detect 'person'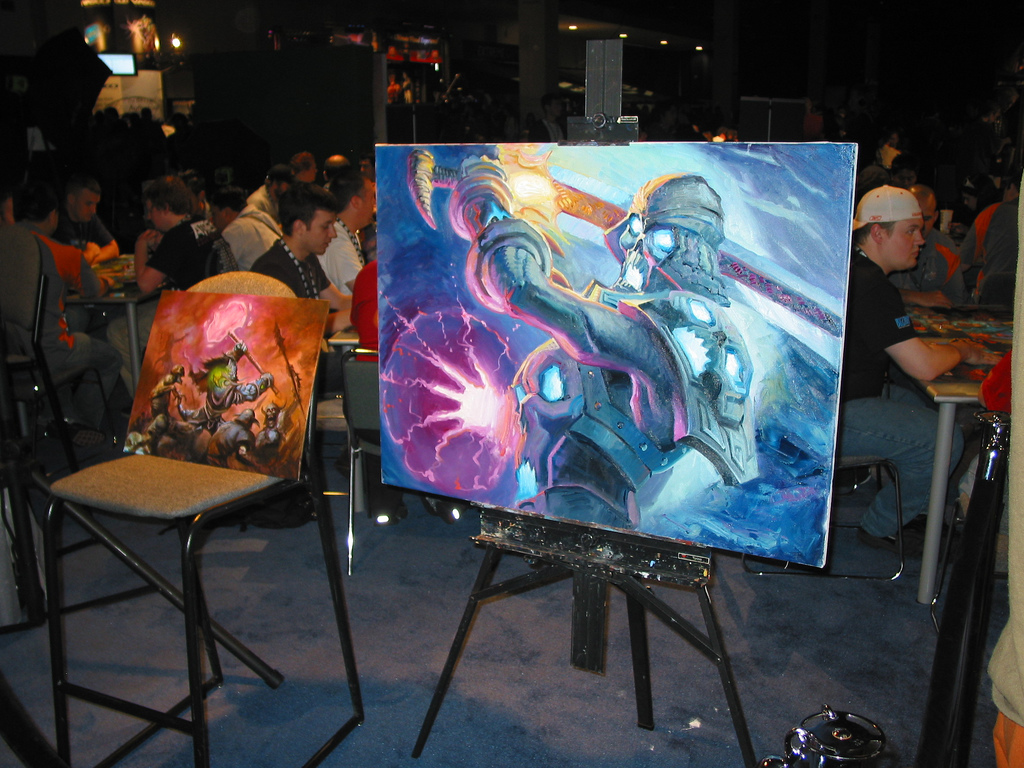
box(245, 161, 299, 232)
